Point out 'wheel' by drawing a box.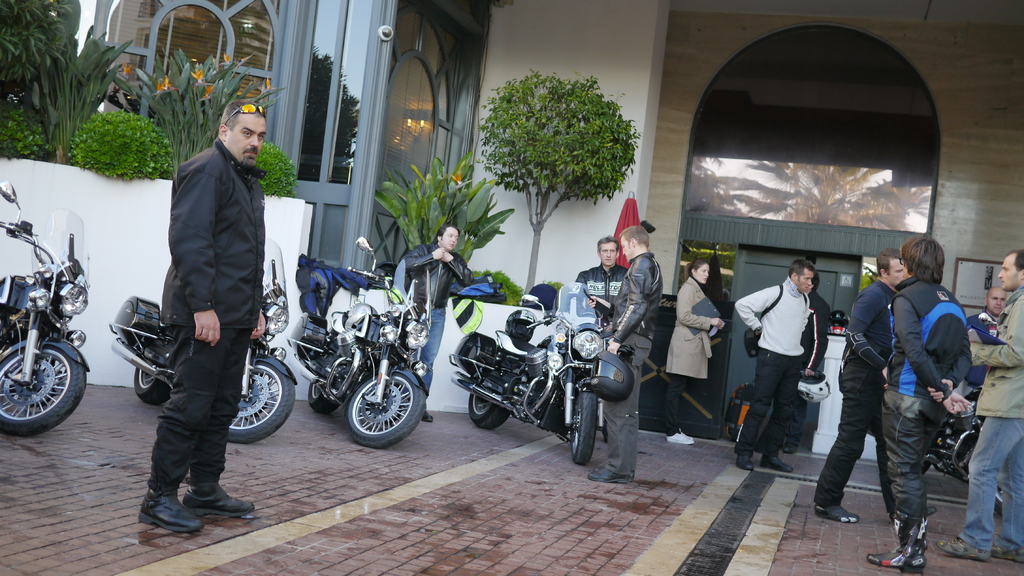
detection(228, 361, 296, 442).
